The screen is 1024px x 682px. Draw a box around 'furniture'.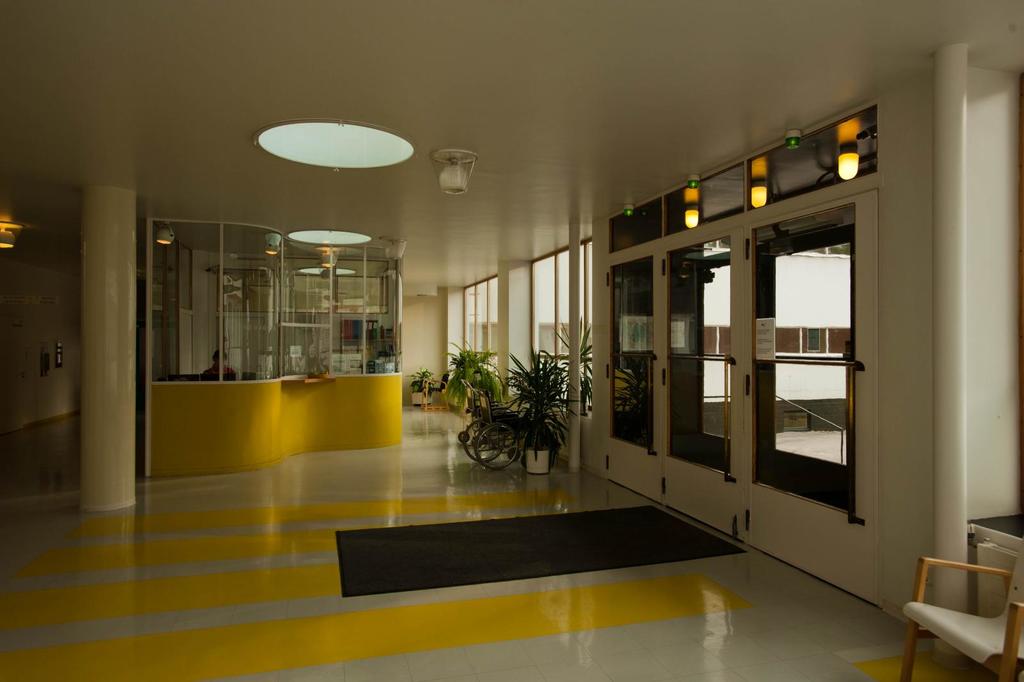
900:540:1023:681.
